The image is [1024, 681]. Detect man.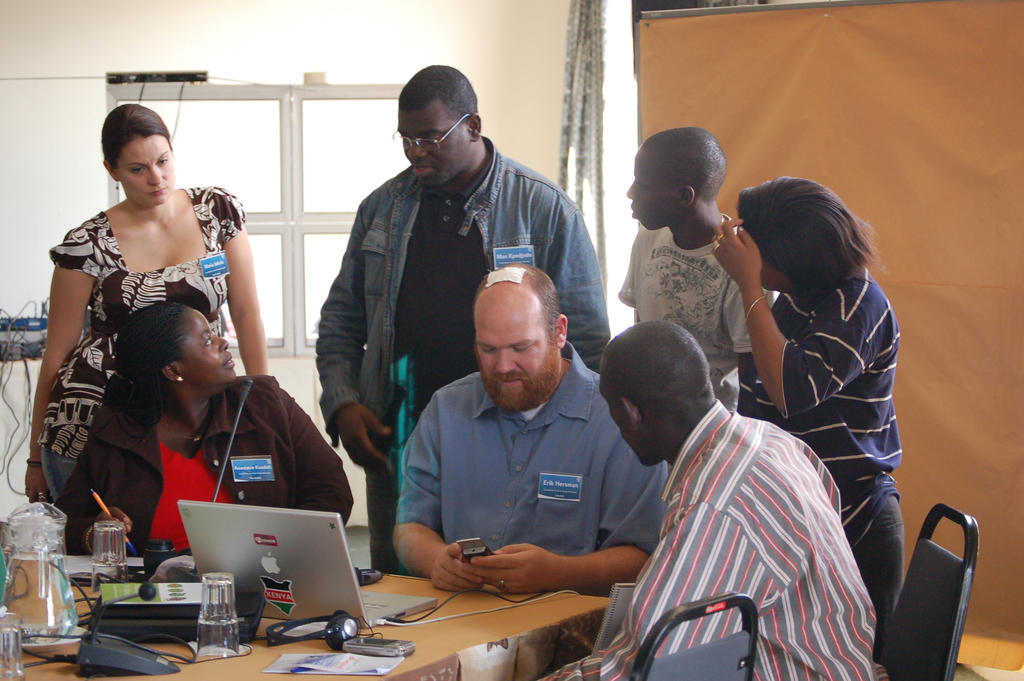
Detection: 388:261:675:597.
